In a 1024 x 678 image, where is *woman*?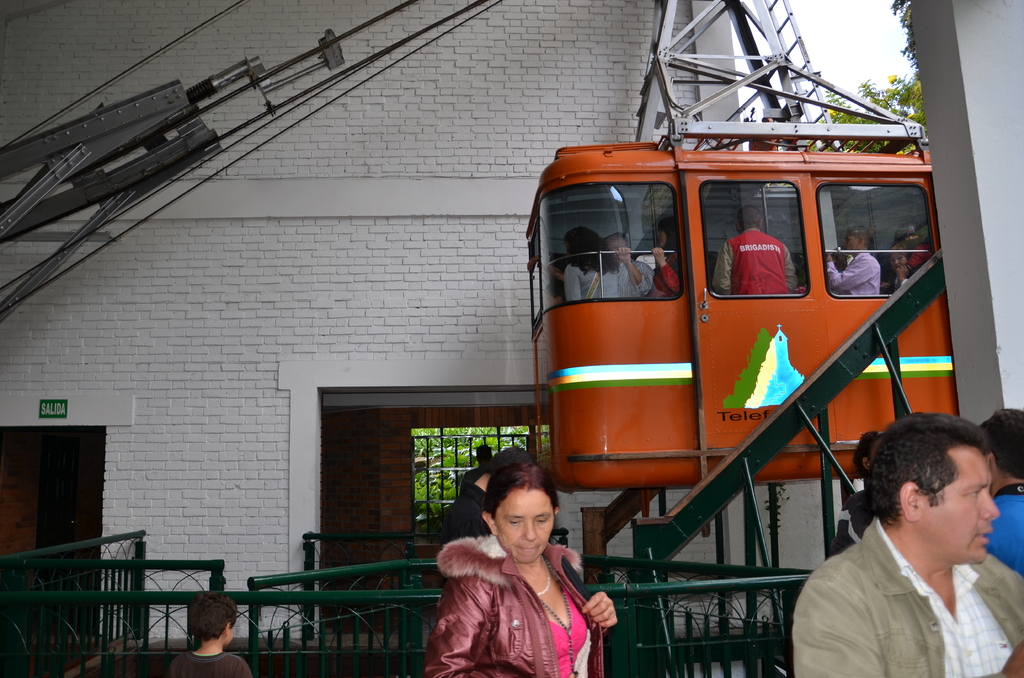
646,220,683,298.
